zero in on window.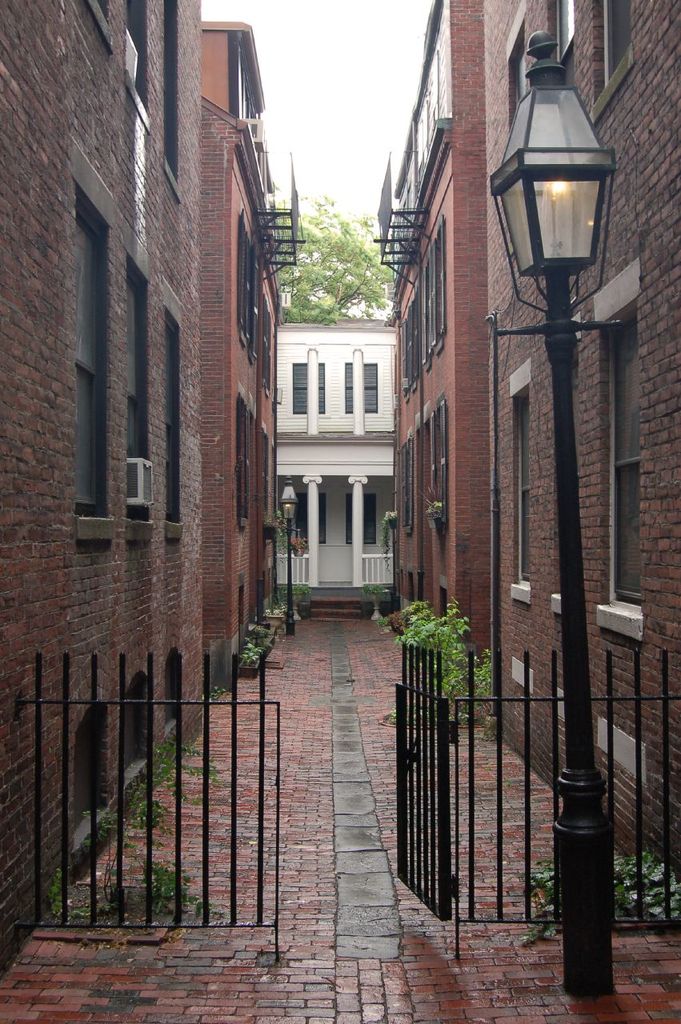
Zeroed in: select_region(292, 490, 329, 542).
